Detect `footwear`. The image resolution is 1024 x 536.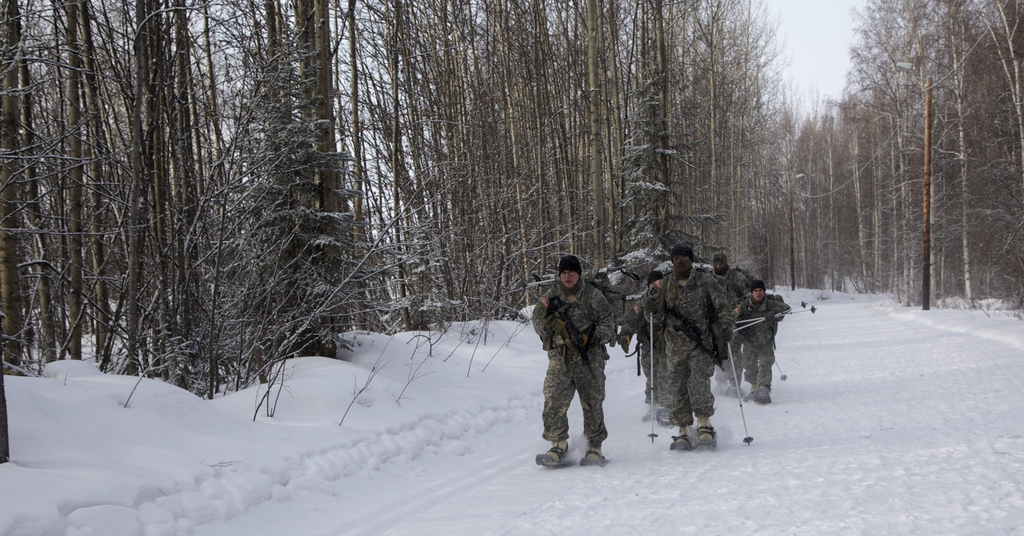
743/385/751/402.
